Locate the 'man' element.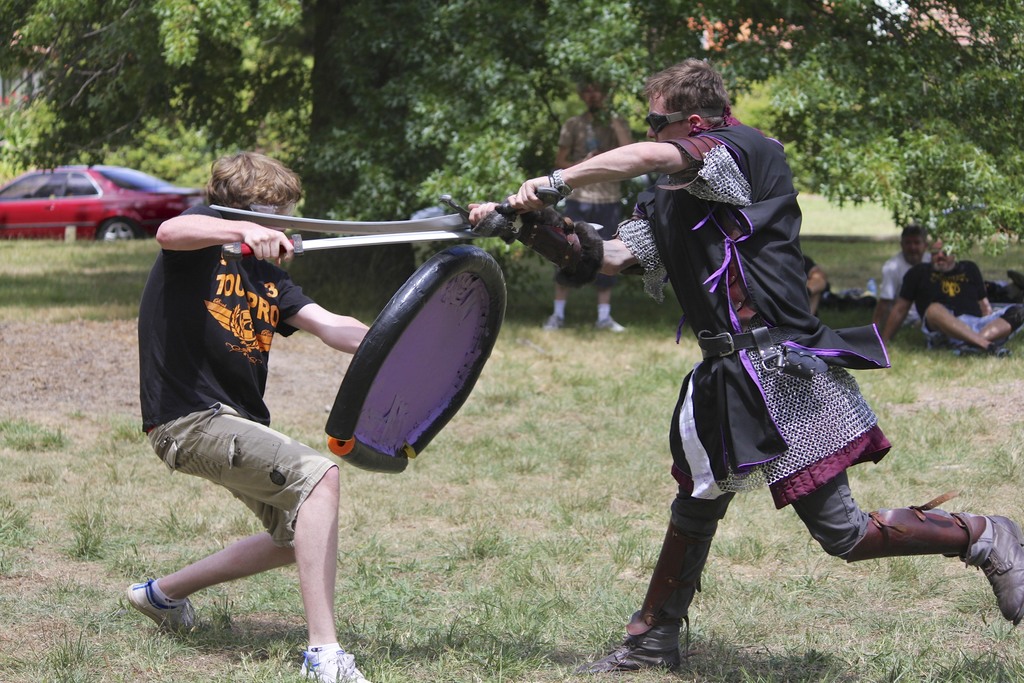
Element bbox: [465, 54, 1023, 675].
